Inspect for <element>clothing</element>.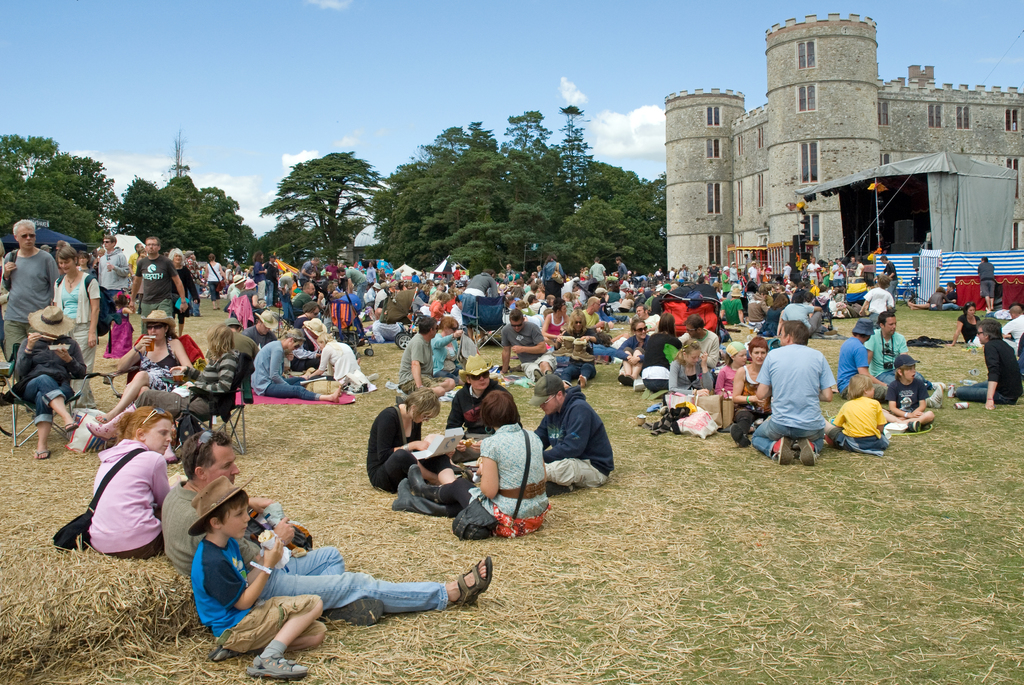
Inspection: l=715, t=336, r=749, b=405.
